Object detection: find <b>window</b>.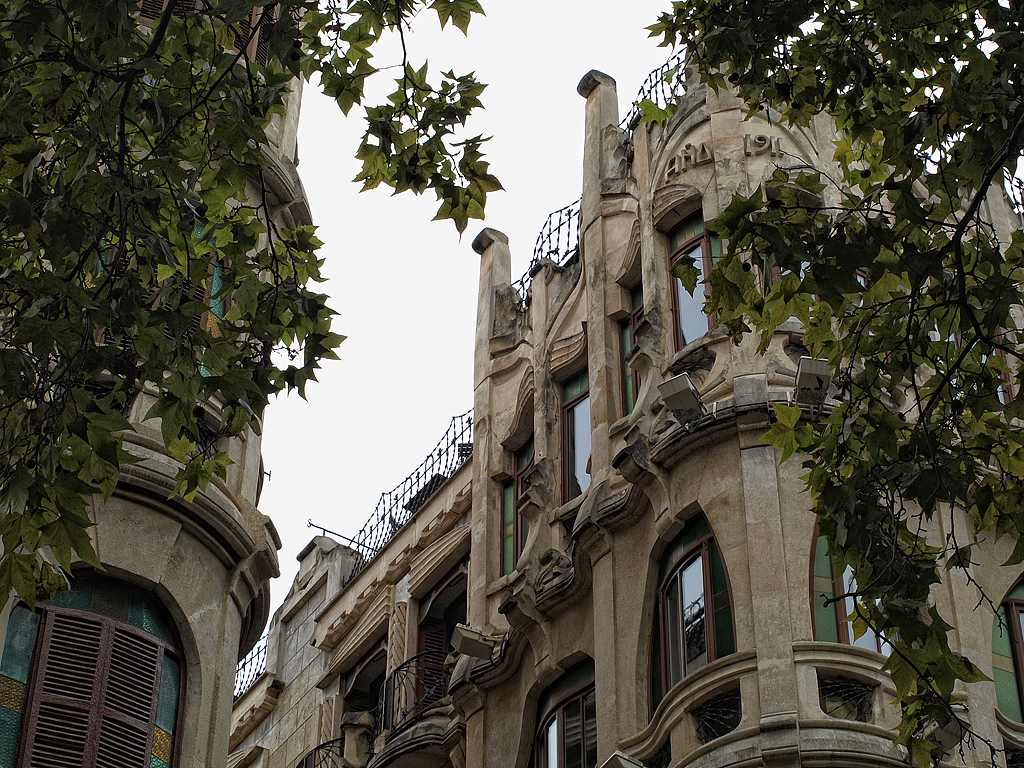
805 548 887 657.
